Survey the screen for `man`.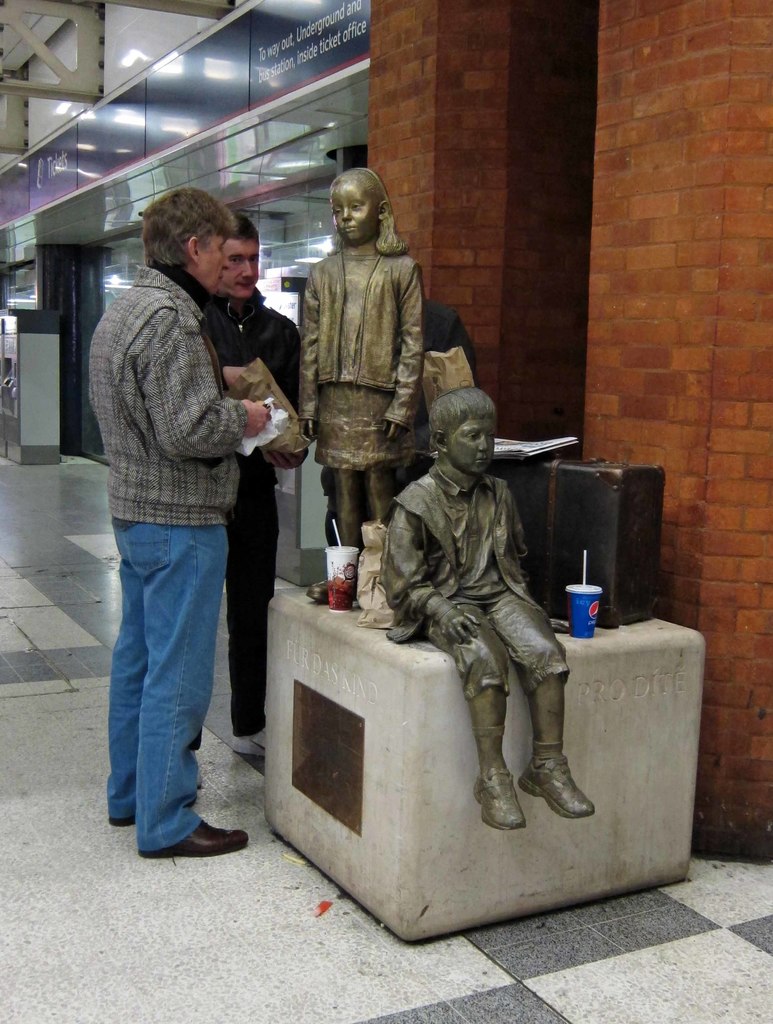
Survey found: {"left": 195, "top": 212, "right": 307, "bottom": 787}.
